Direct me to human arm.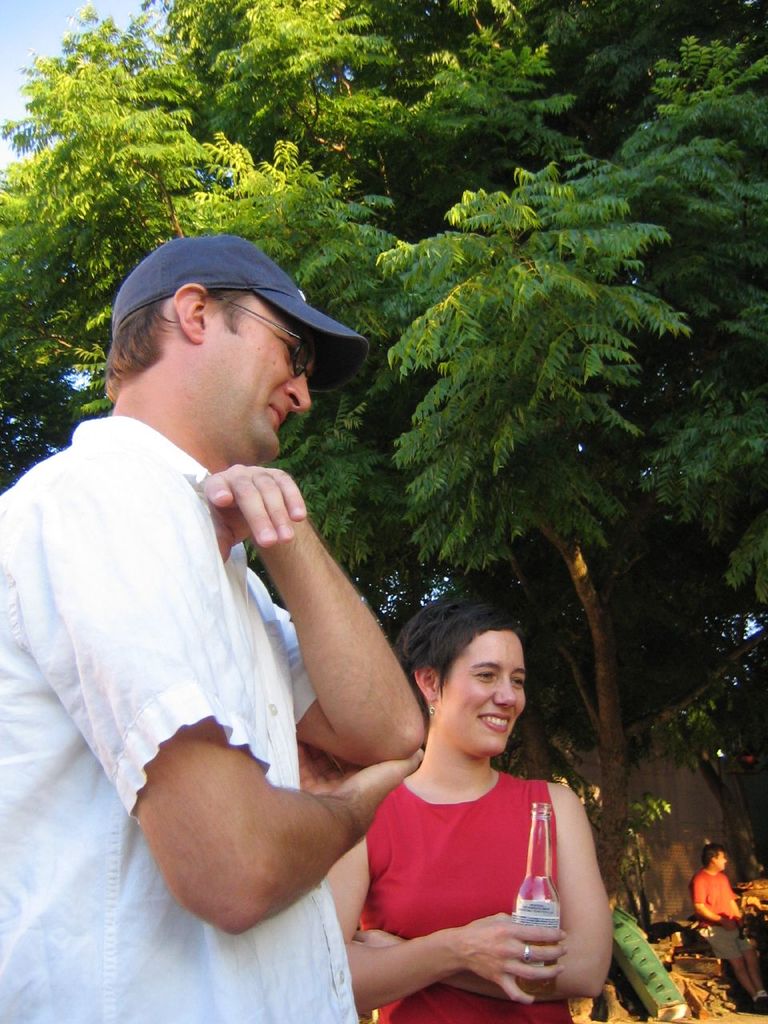
Direction: [60,447,426,934].
